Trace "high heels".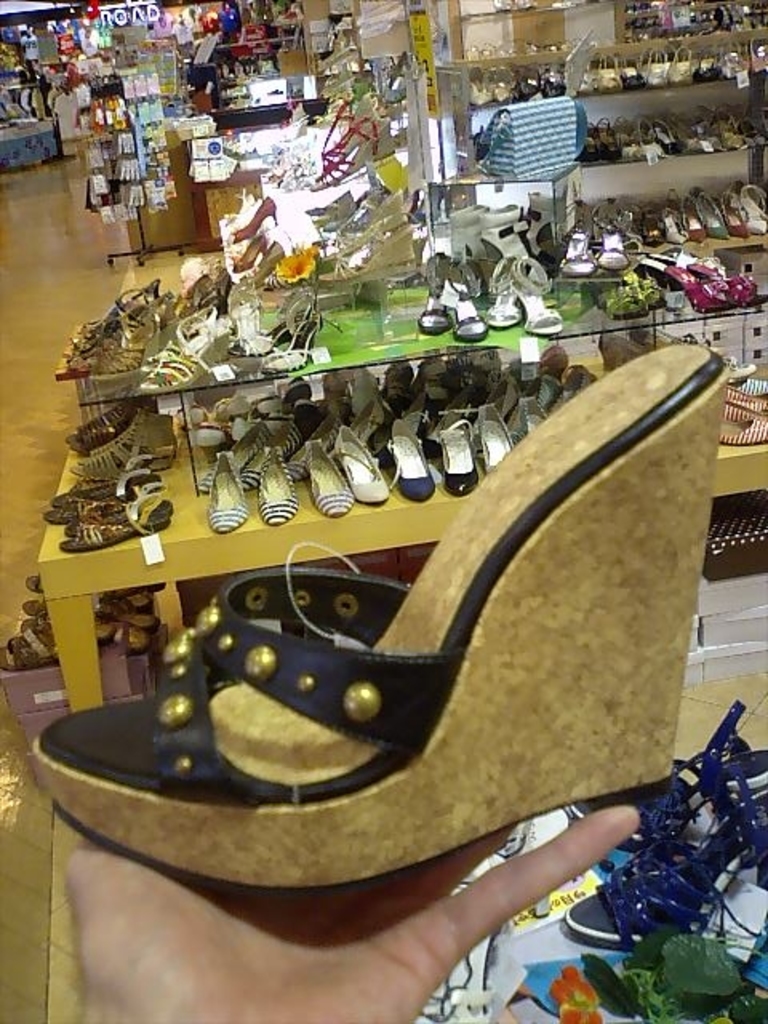
Traced to left=691, top=258, right=766, bottom=309.
